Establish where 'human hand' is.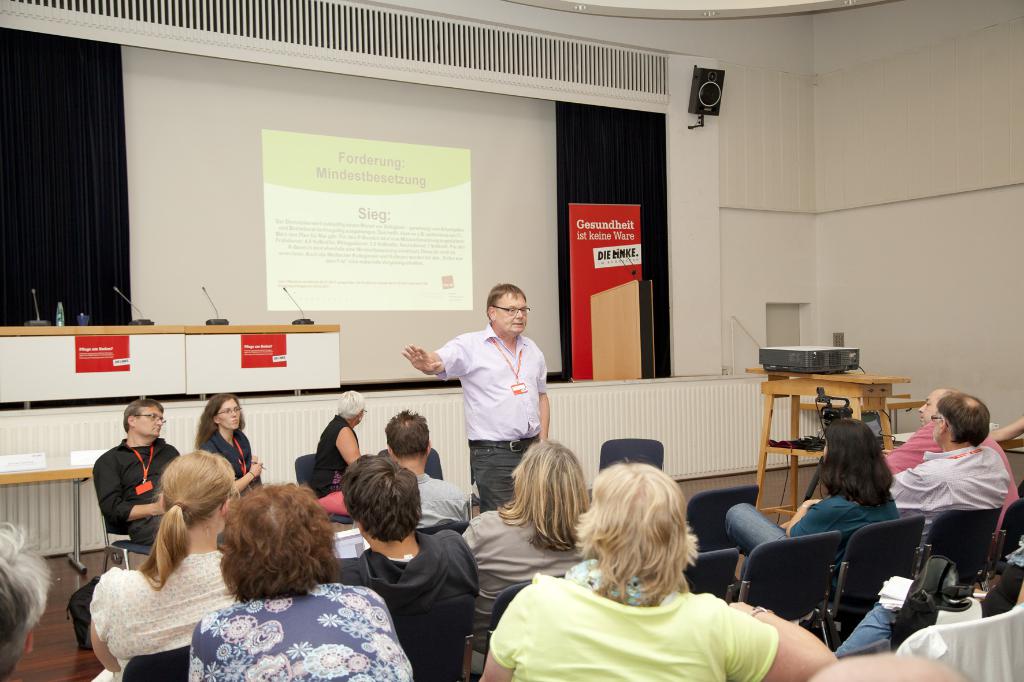
Established at bbox(808, 500, 822, 506).
